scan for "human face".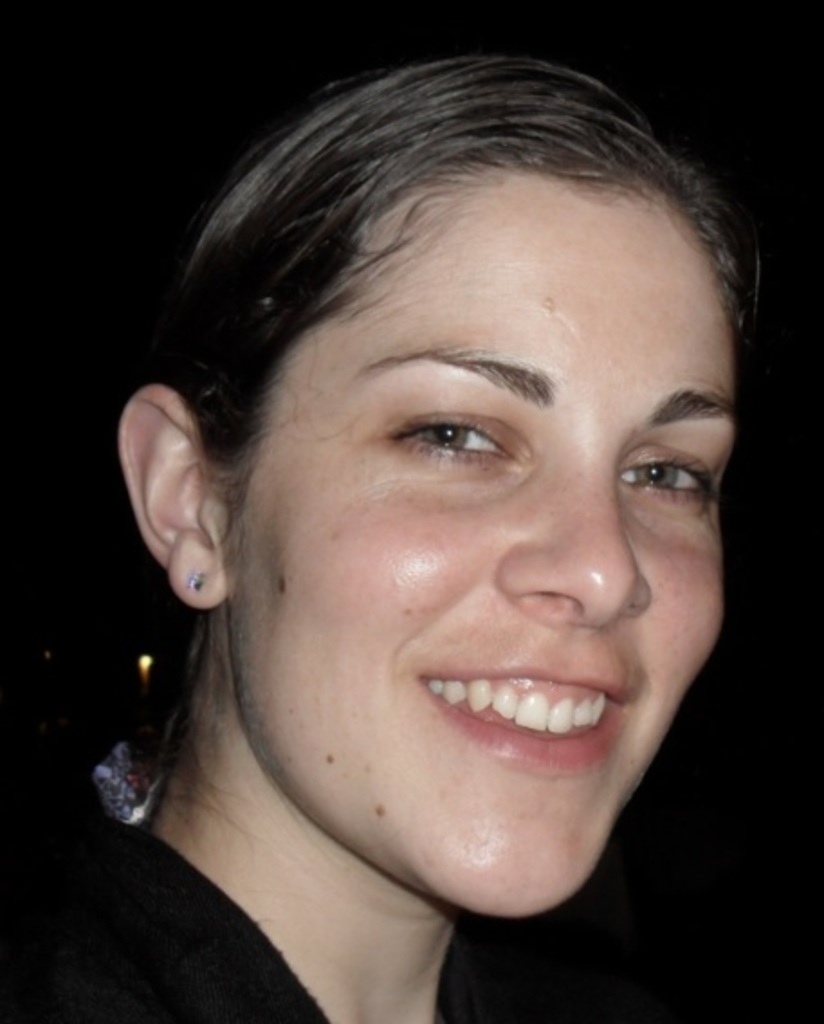
Scan result: locate(218, 187, 727, 919).
